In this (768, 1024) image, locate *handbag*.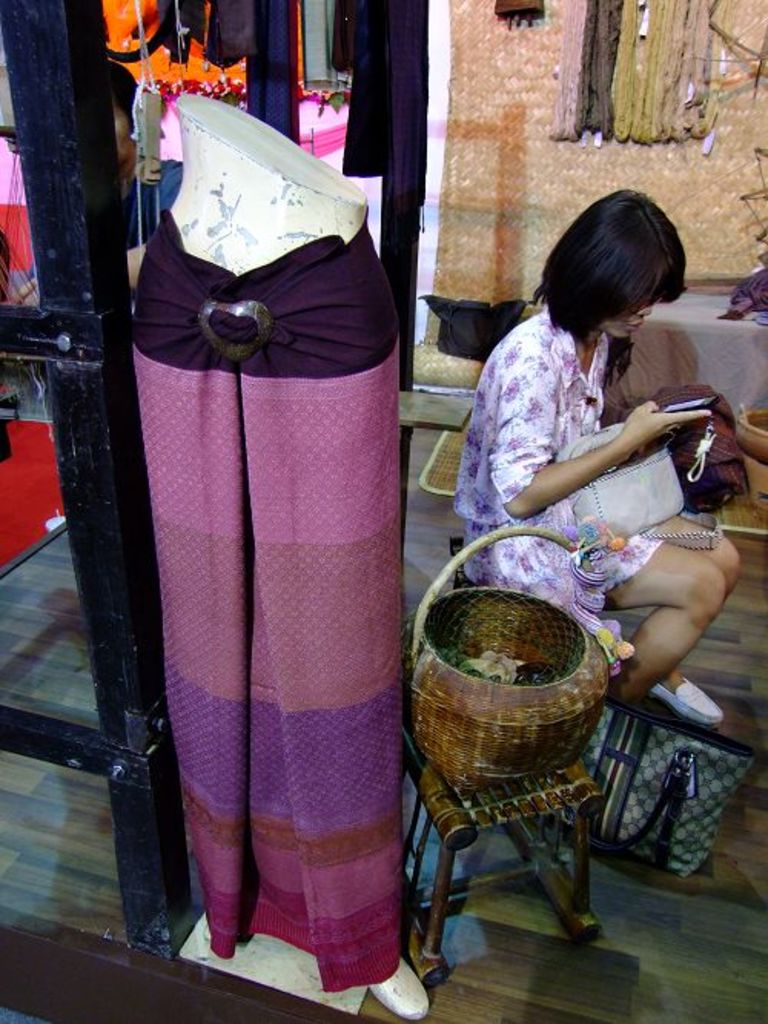
Bounding box: {"left": 561, "top": 422, "right": 696, "bottom": 550}.
